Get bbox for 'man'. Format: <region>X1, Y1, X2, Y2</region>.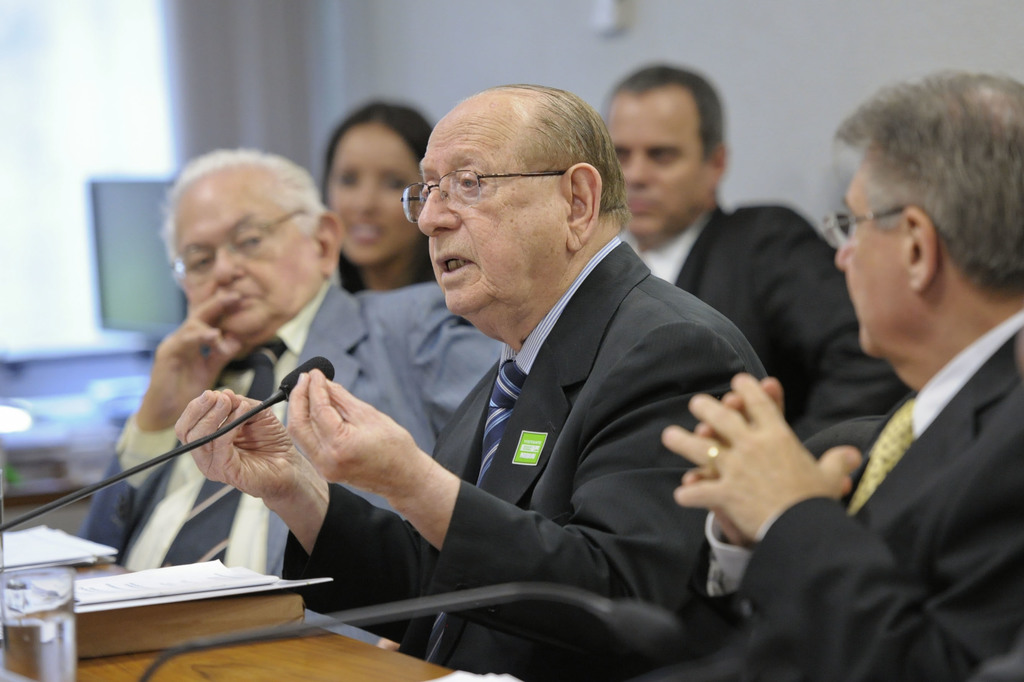
<region>785, 76, 1023, 681</region>.
